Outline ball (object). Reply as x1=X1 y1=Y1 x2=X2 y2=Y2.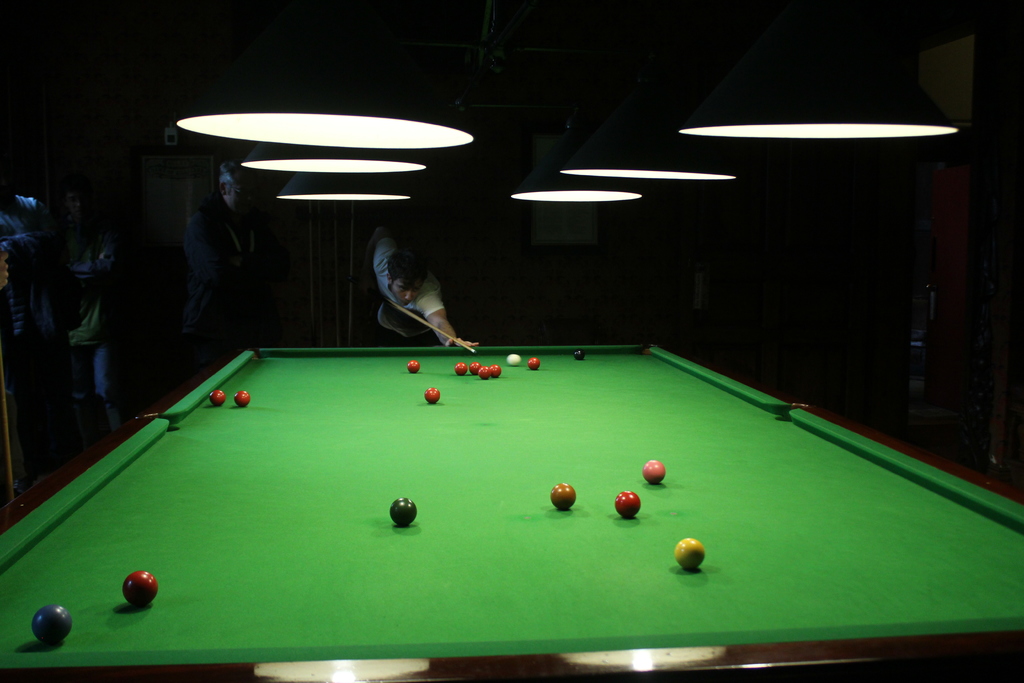
x1=616 y1=493 x2=639 y2=519.
